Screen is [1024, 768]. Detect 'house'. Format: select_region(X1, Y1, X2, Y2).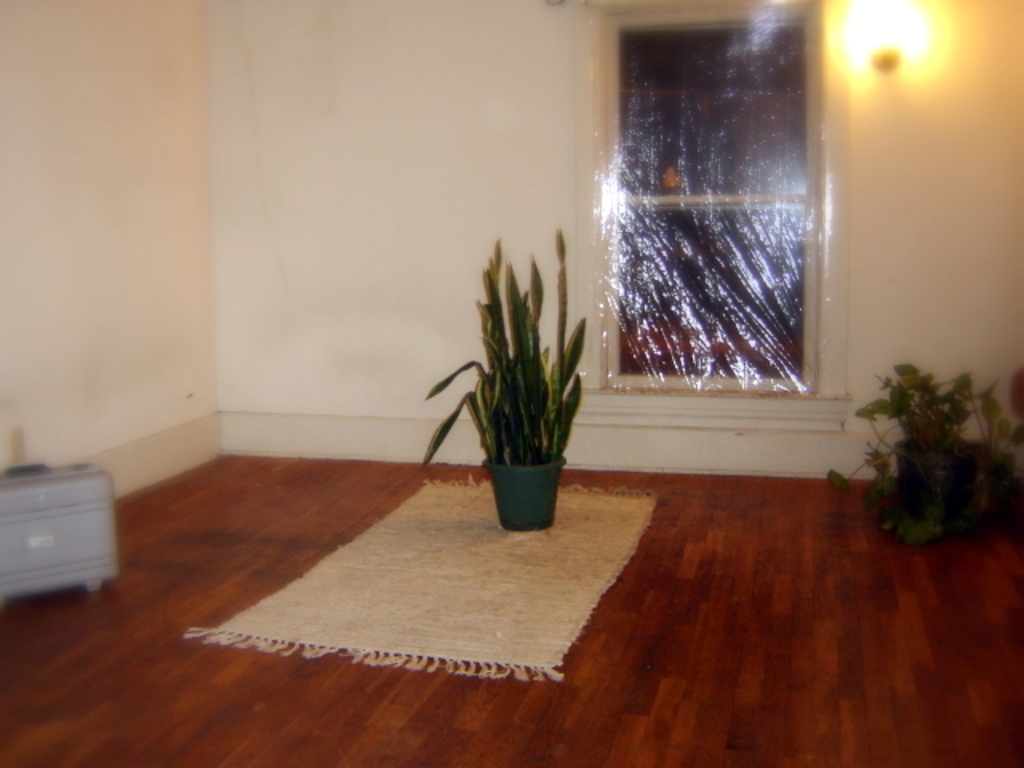
select_region(0, 0, 1022, 766).
